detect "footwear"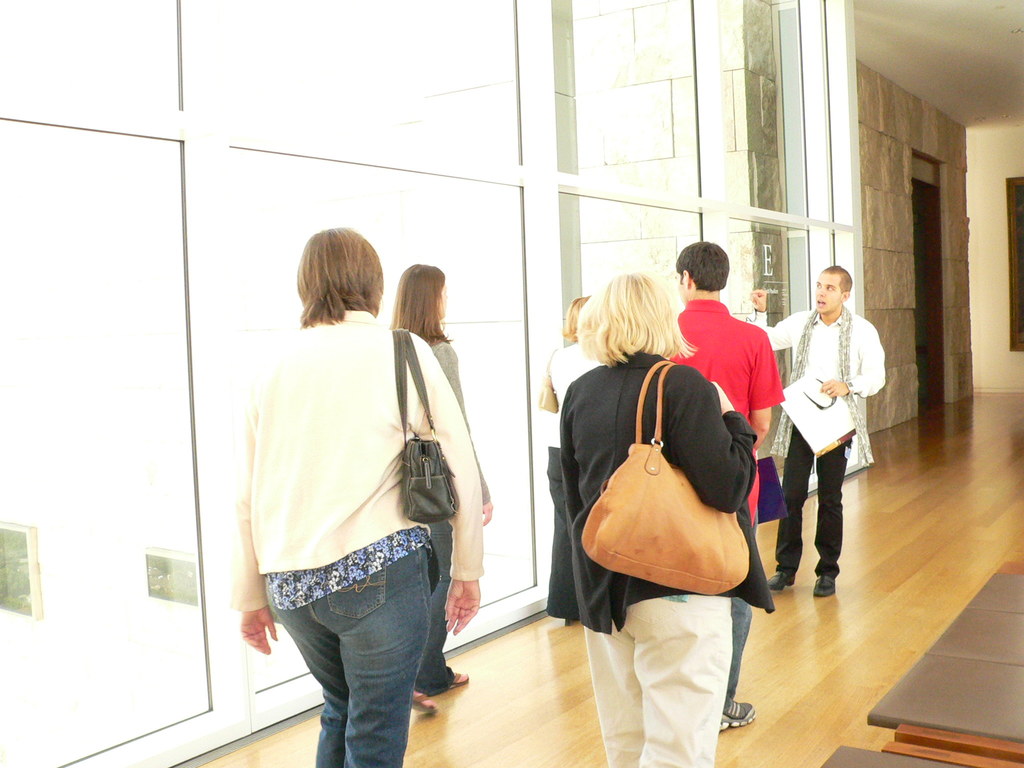
(left=437, top=668, right=469, bottom=695)
